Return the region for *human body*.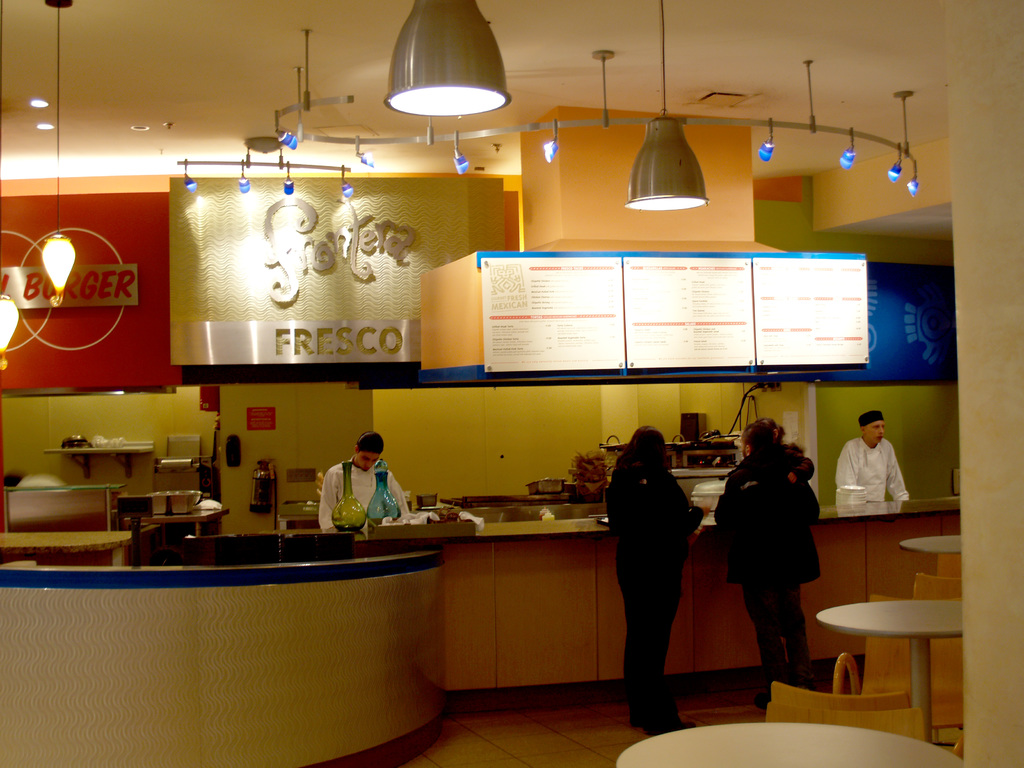
[x1=607, y1=416, x2=698, y2=728].
